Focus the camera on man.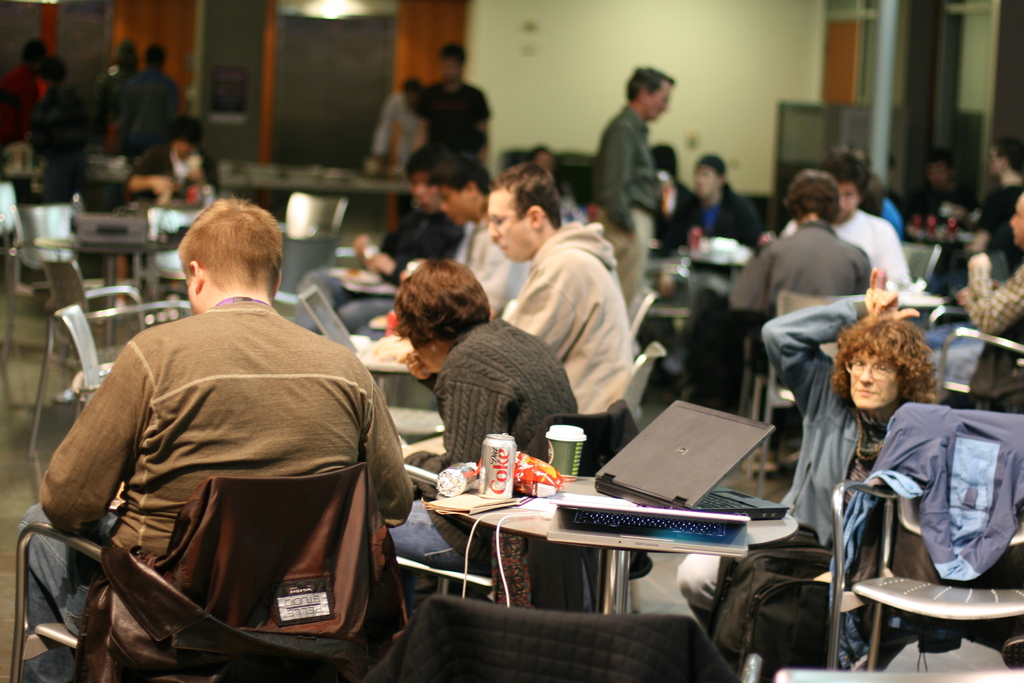
Focus region: {"left": 911, "top": 151, "right": 974, "bottom": 225}.
